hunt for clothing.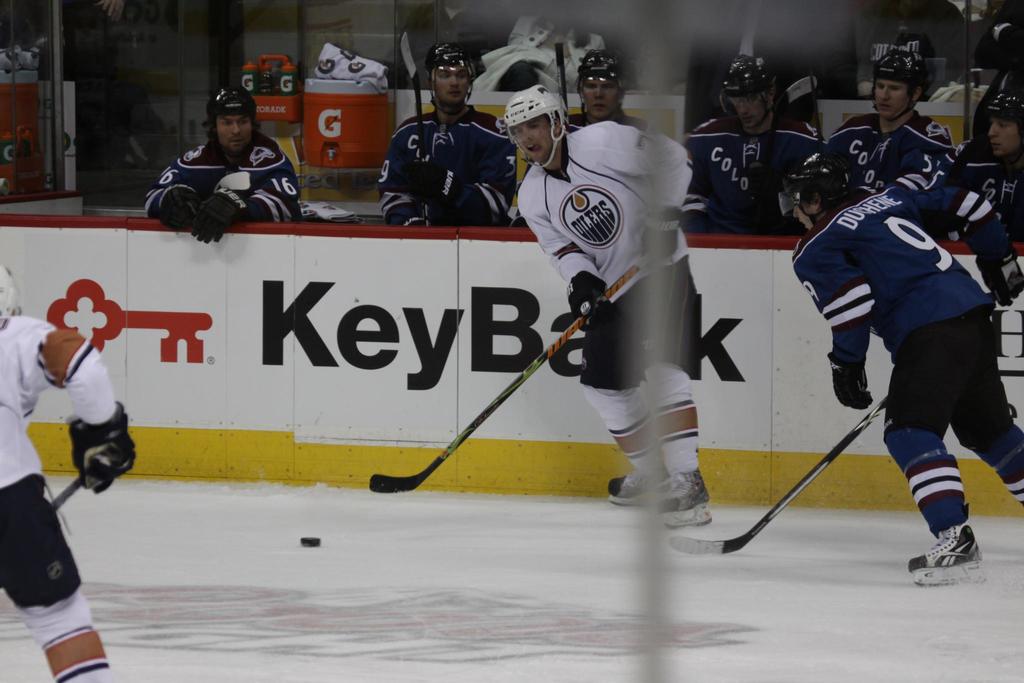
Hunted down at bbox(373, 83, 518, 227).
